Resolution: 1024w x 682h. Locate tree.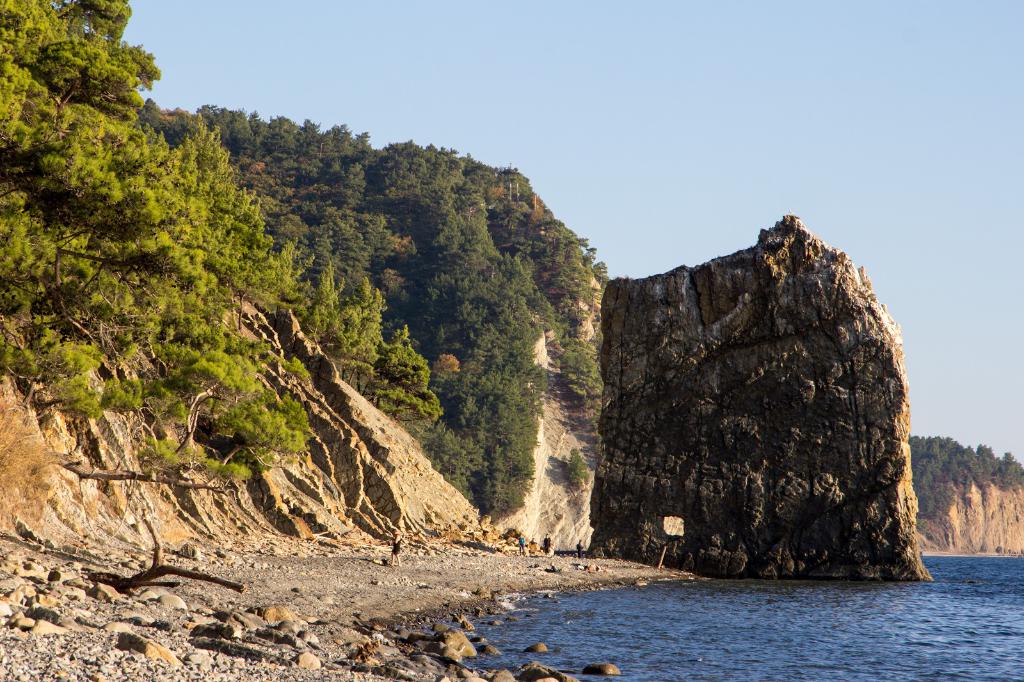
box=[0, 315, 113, 425].
